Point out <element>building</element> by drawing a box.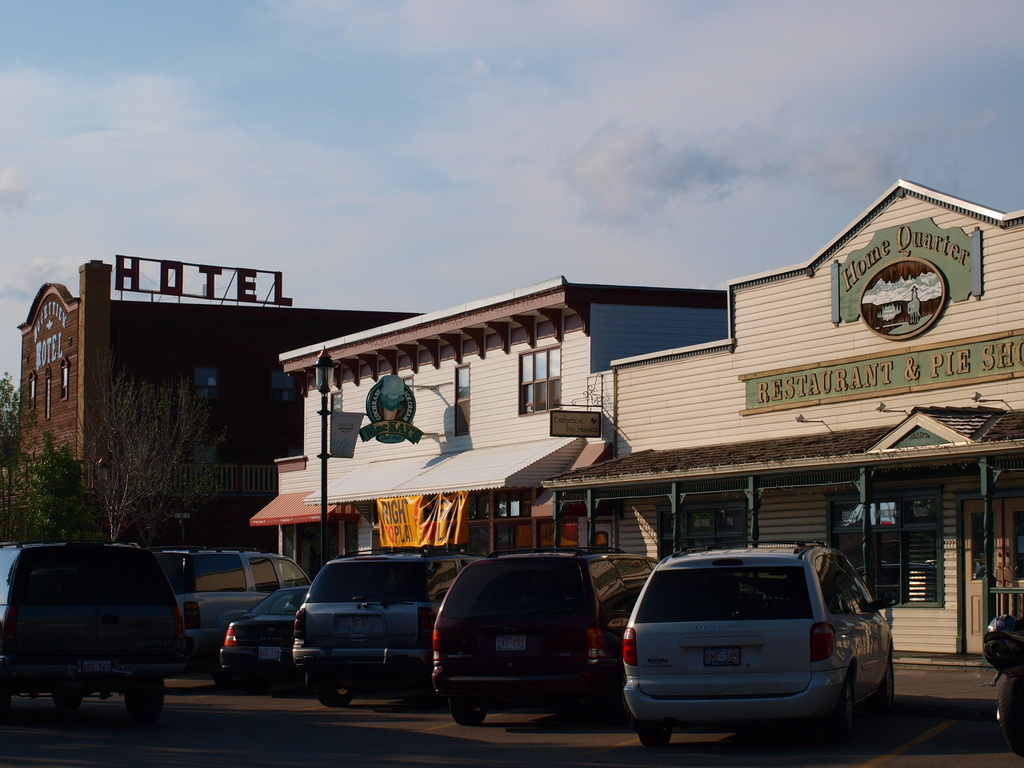
251/274/727/566.
